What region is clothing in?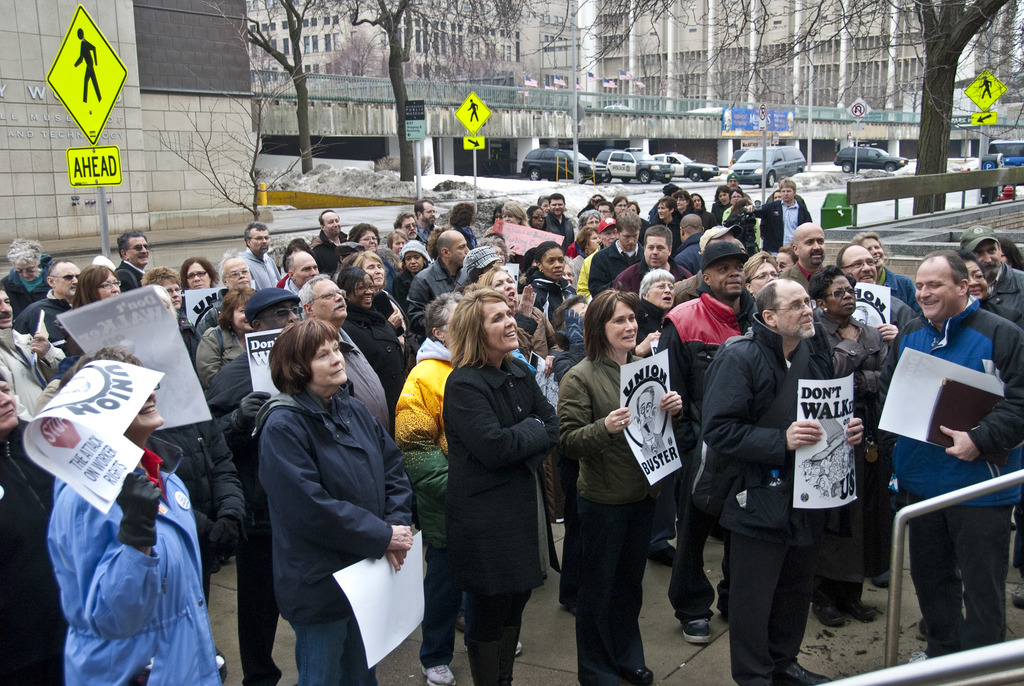
(left=395, top=336, right=458, bottom=669).
